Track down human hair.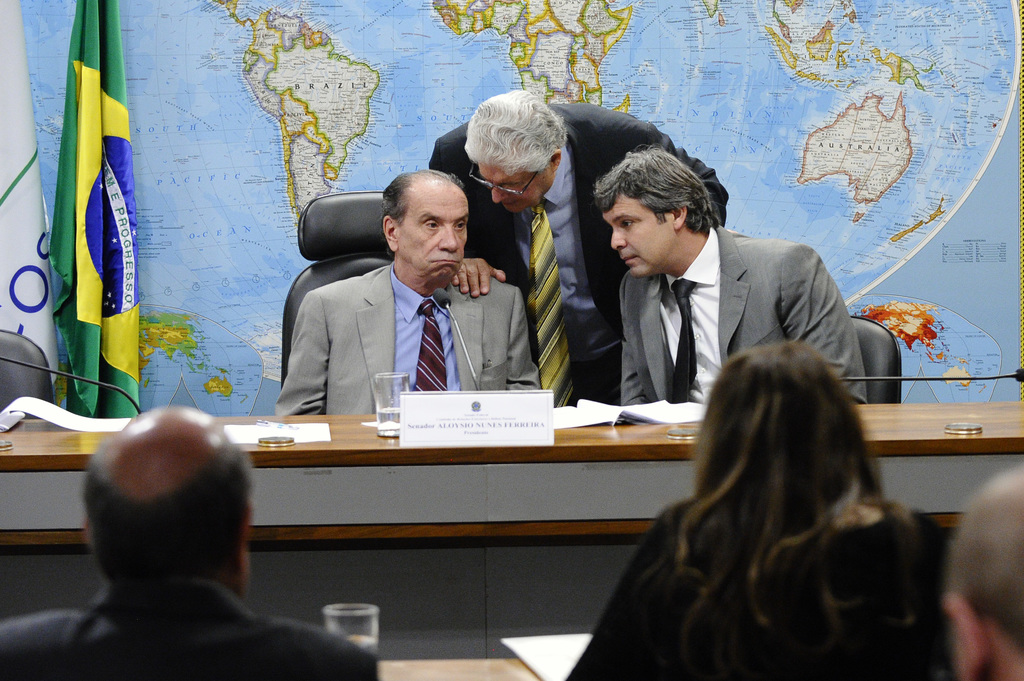
Tracked to left=470, top=77, right=577, bottom=170.
